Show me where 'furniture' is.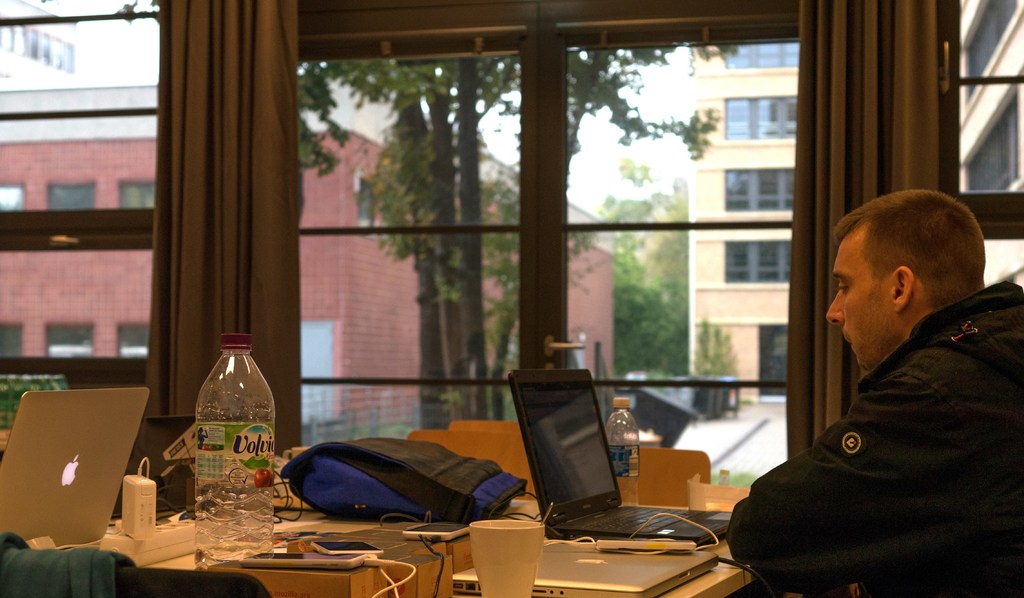
'furniture' is at {"left": 406, "top": 432, "right": 535, "bottom": 502}.
